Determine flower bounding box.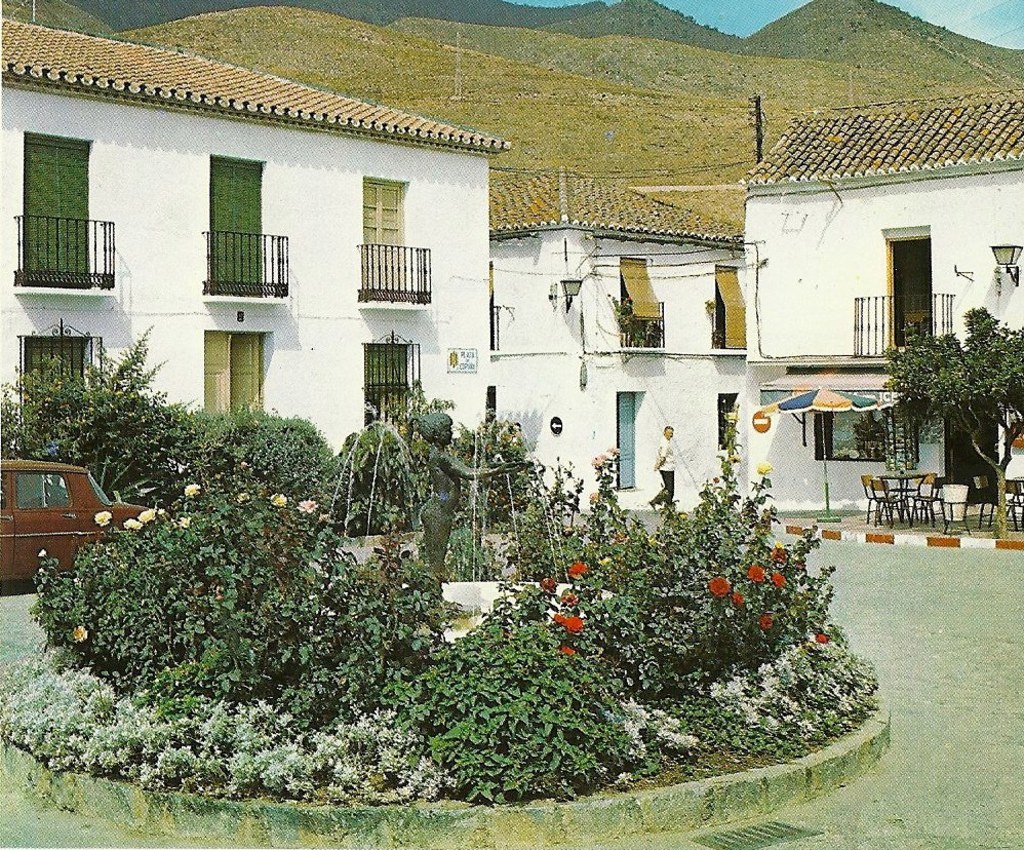
Determined: detection(732, 592, 743, 608).
